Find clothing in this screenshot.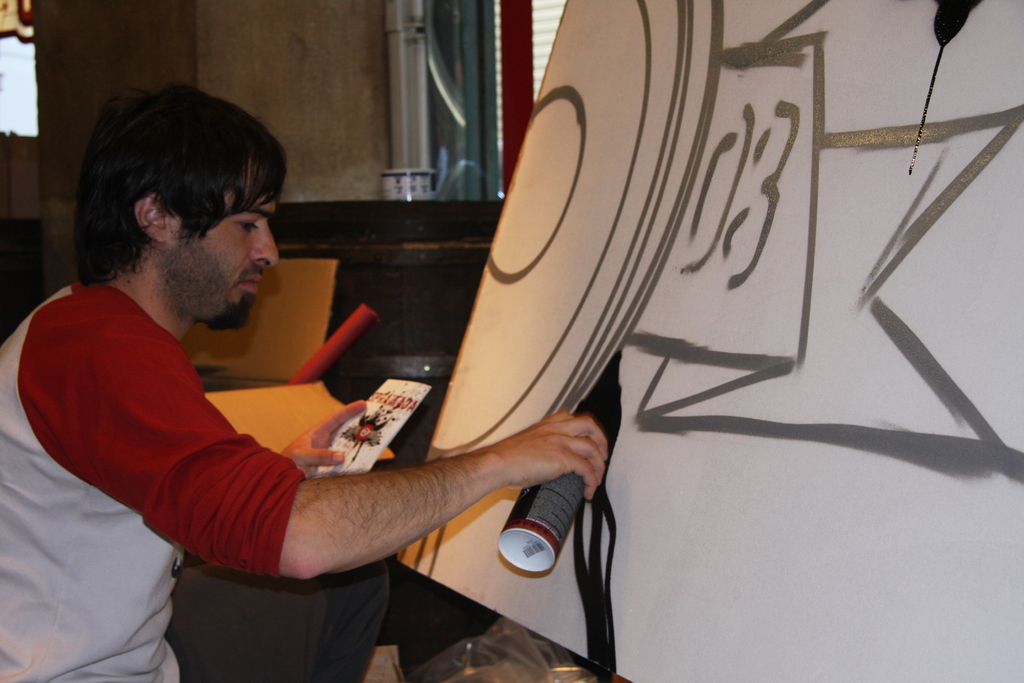
The bounding box for clothing is 0:276:310:682.
